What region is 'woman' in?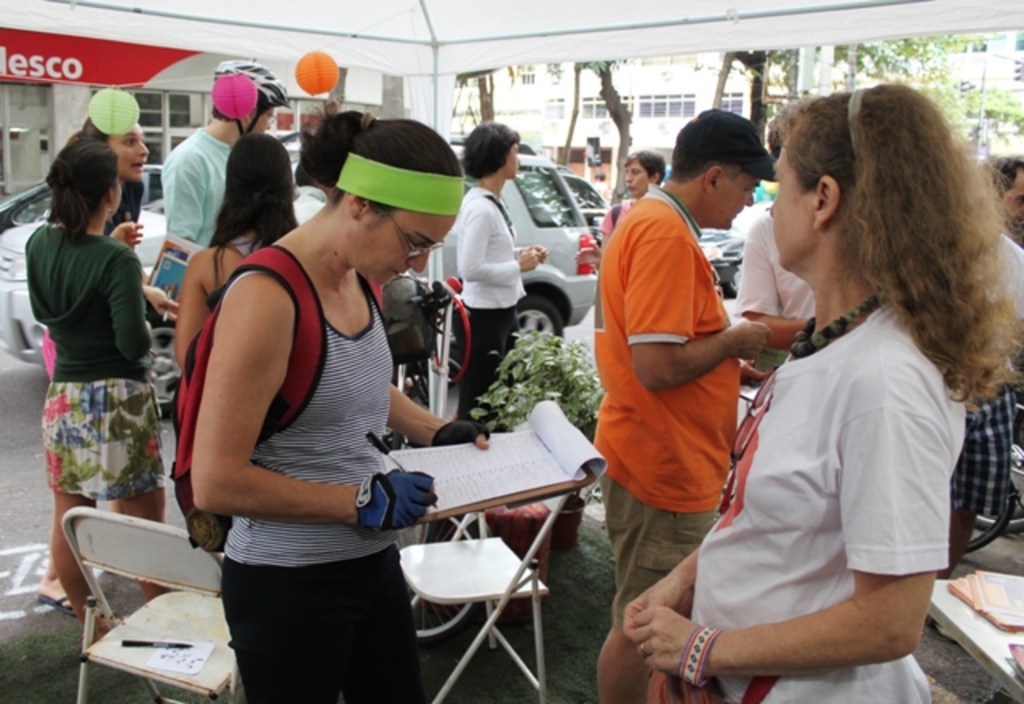
712, 91, 994, 703.
